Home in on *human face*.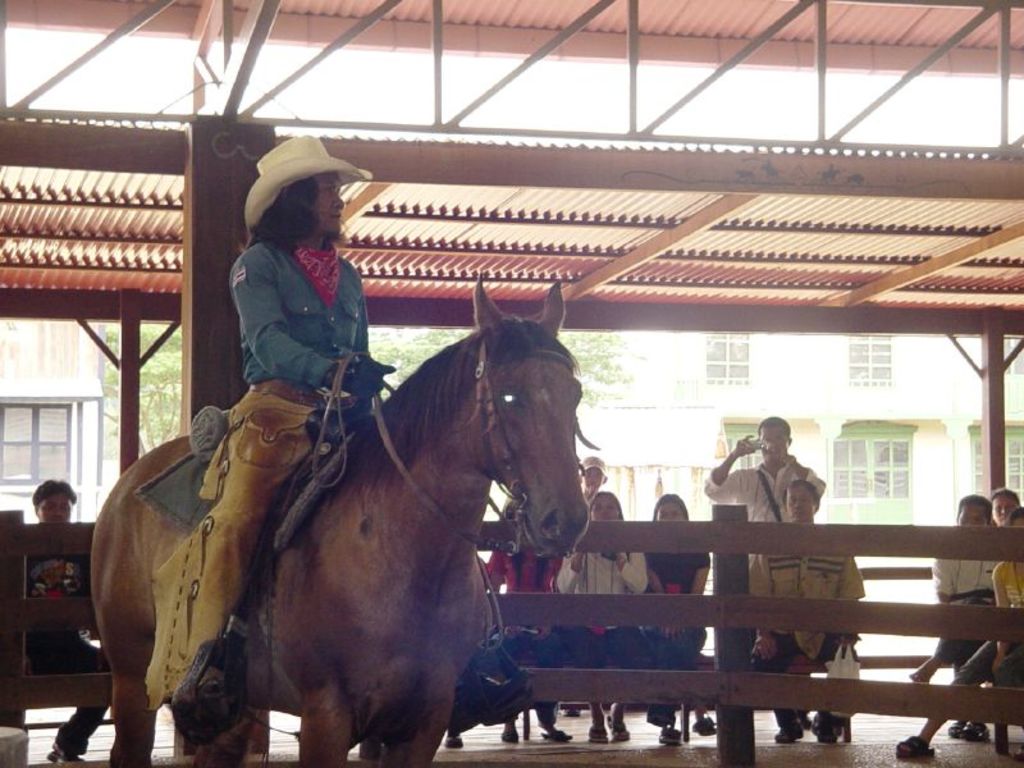
Homed in at rect(783, 486, 815, 518).
